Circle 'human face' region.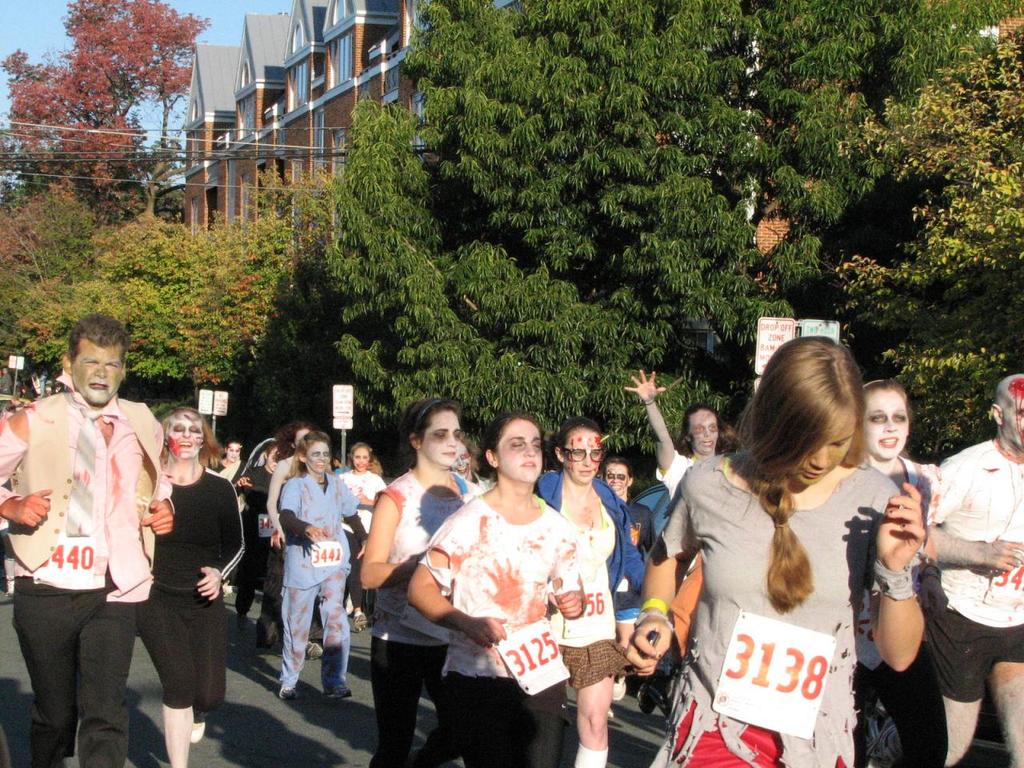
Region: {"left": 794, "top": 412, "right": 853, "bottom": 484}.
